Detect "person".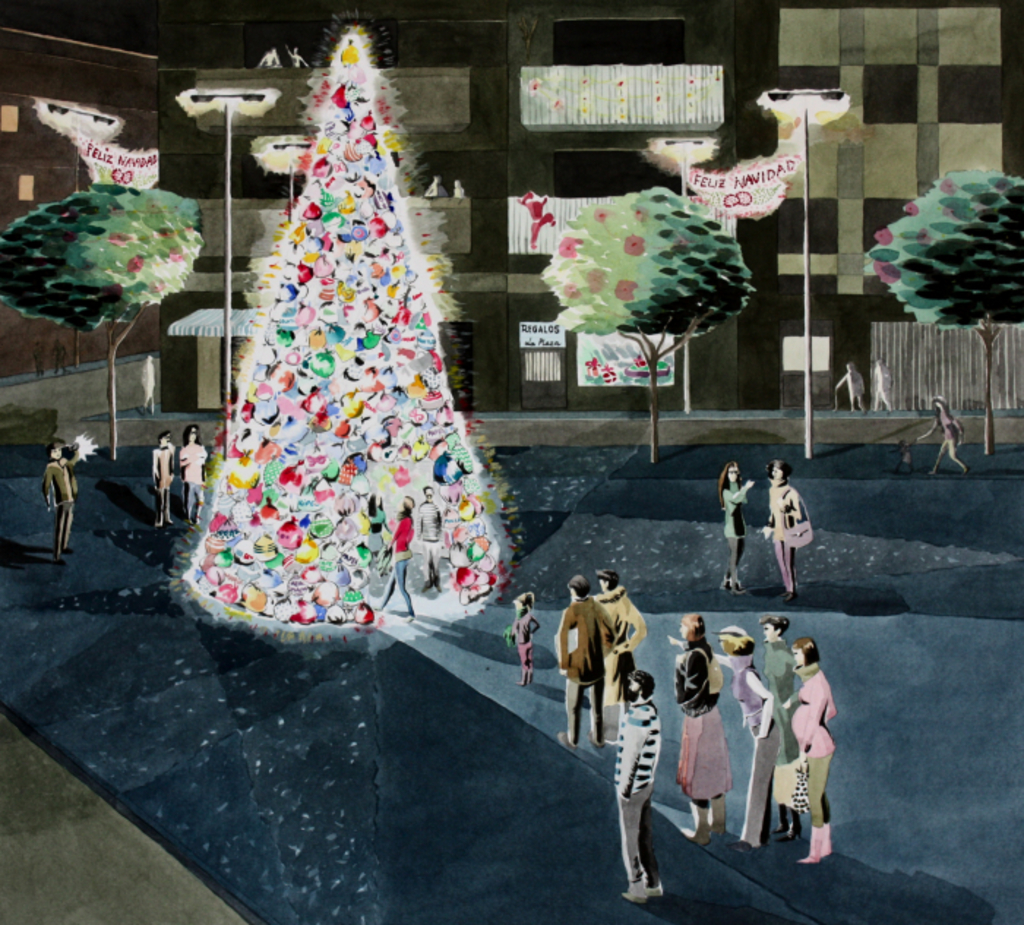
Detected at [left=180, top=416, right=206, bottom=530].
